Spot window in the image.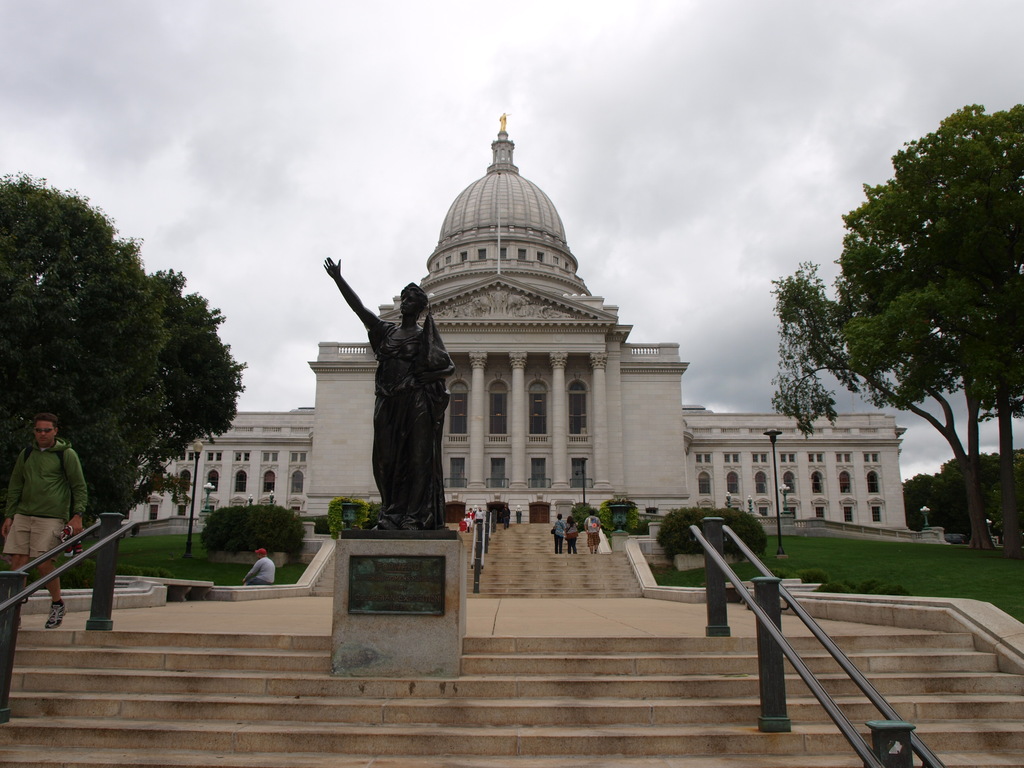
window found at x1=870, y1=502, x2=882, y2=525.
